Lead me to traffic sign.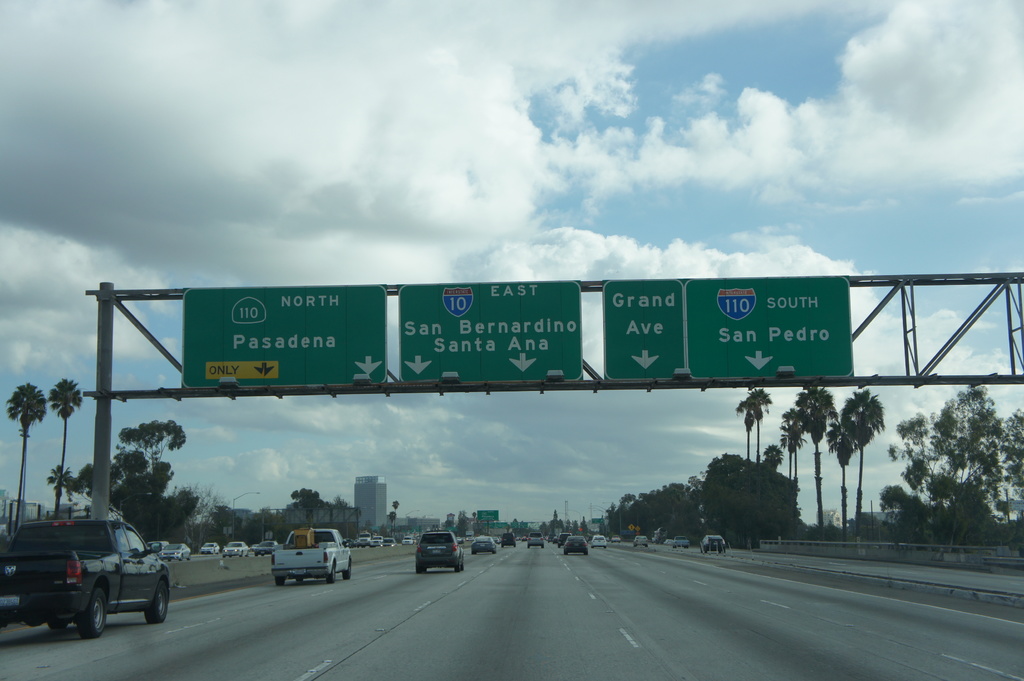
Lead to [399,279,582,384].
